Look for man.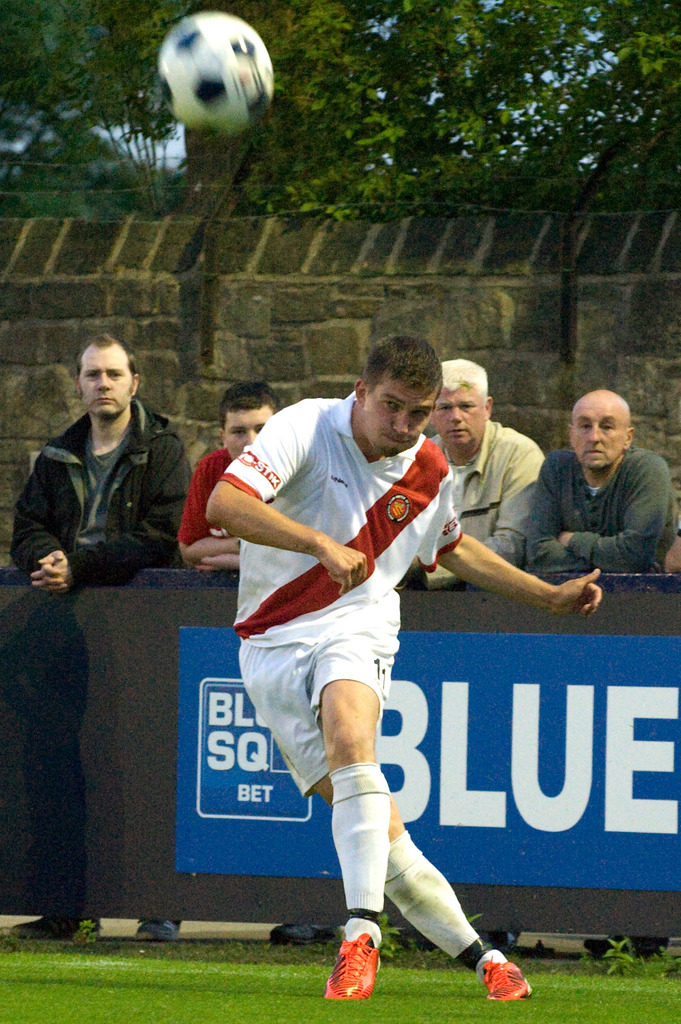
Found: (175, 378, 286, 570).
